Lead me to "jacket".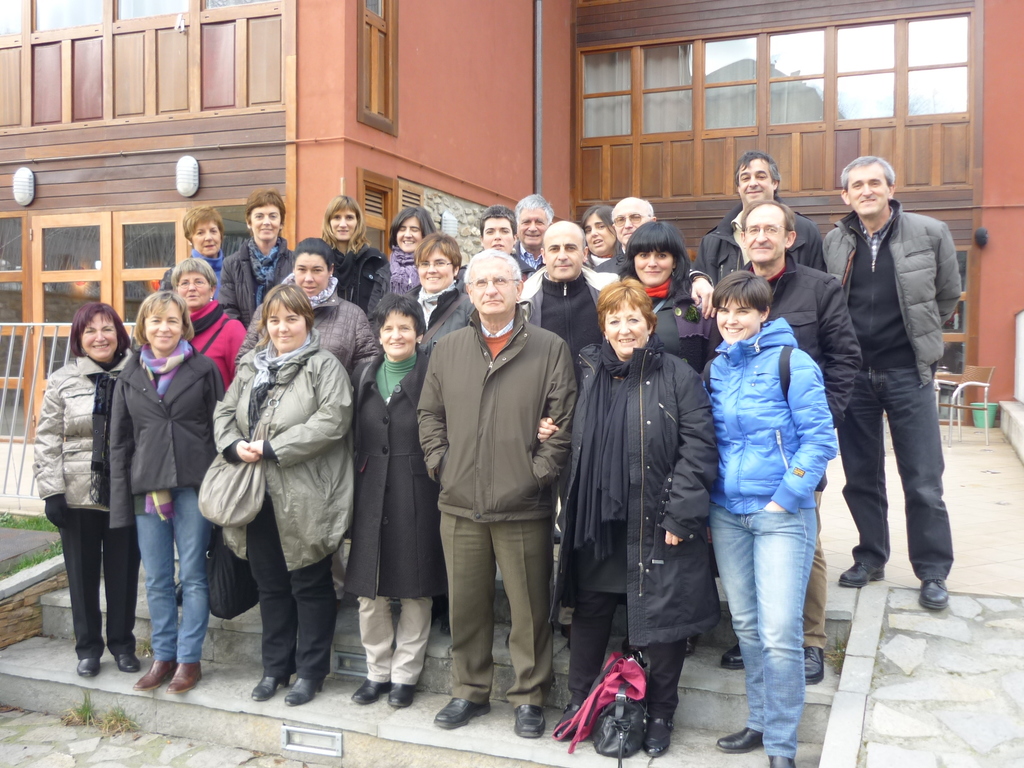
Lead to [left=816, top=197, right=964, bottom=387].
